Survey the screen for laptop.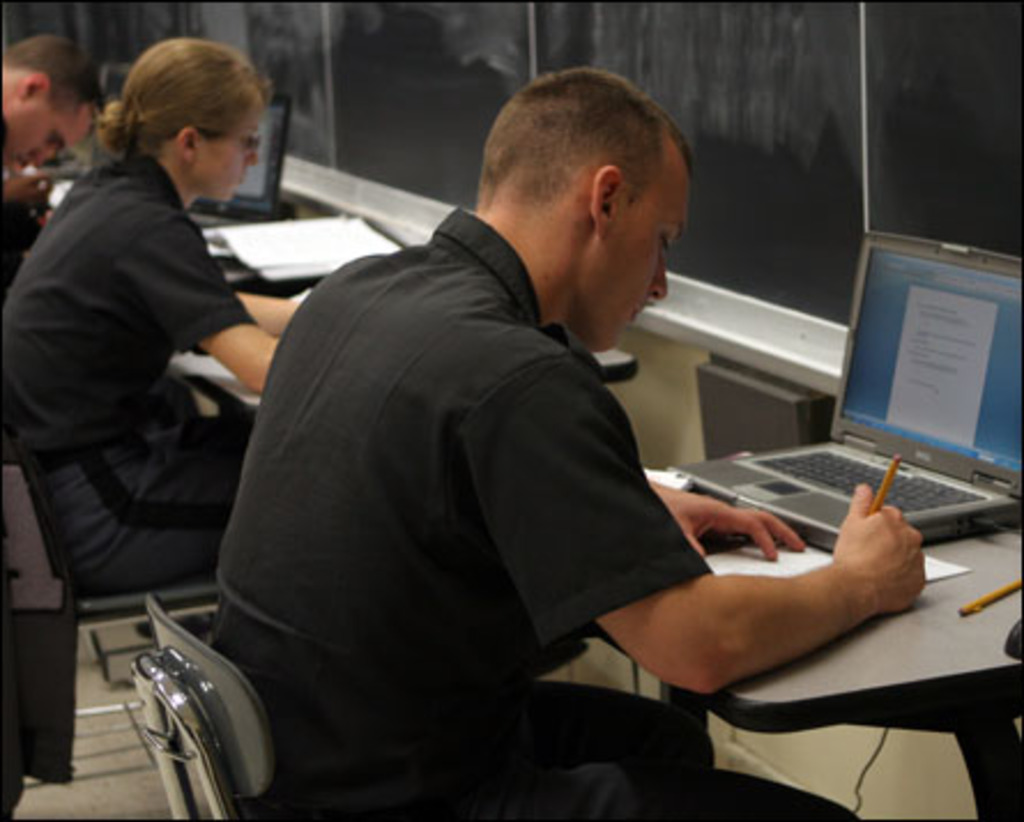
Survey found: x1=686 y1=230 x2=1023 y2=645.
